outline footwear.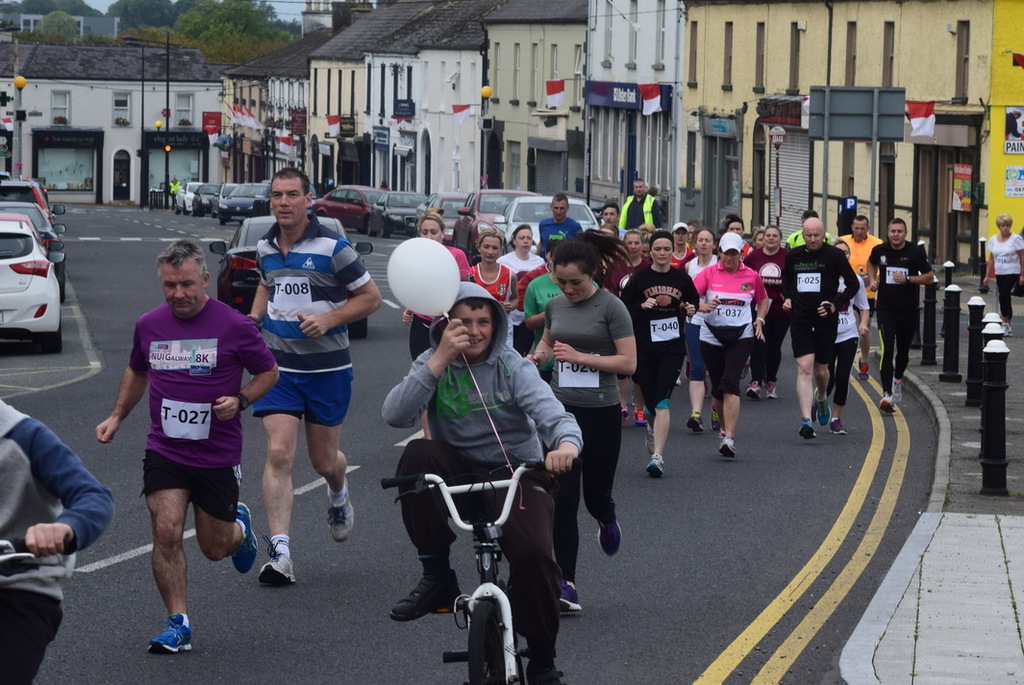
Outline: [left=699, top=378, right=714, bottom=401].
